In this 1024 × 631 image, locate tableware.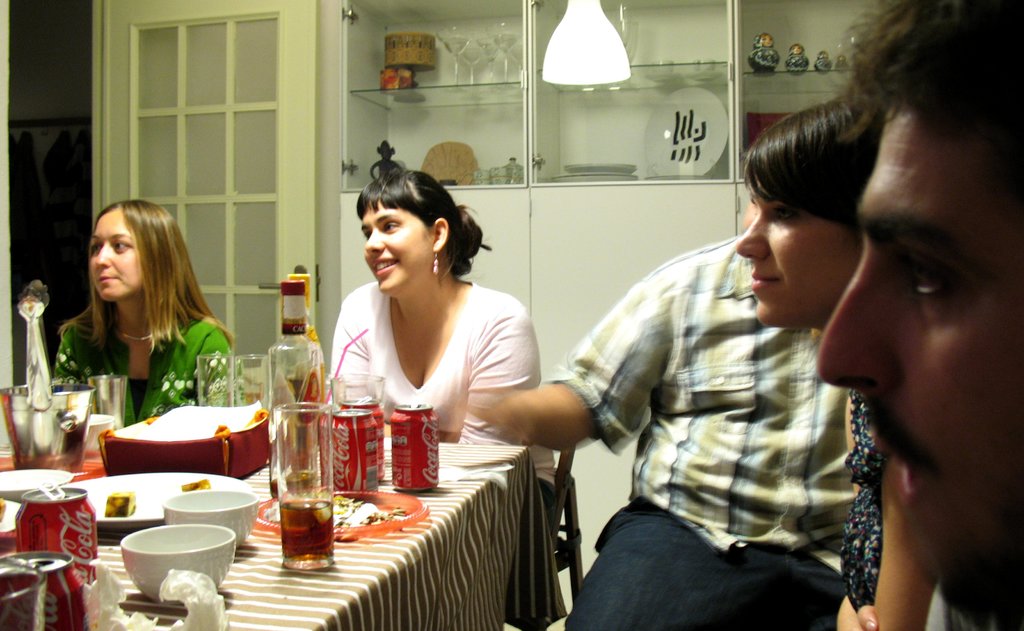
Bounding box: {"left": 506, "top": 160, "right": 521, "bottom": 183}.
